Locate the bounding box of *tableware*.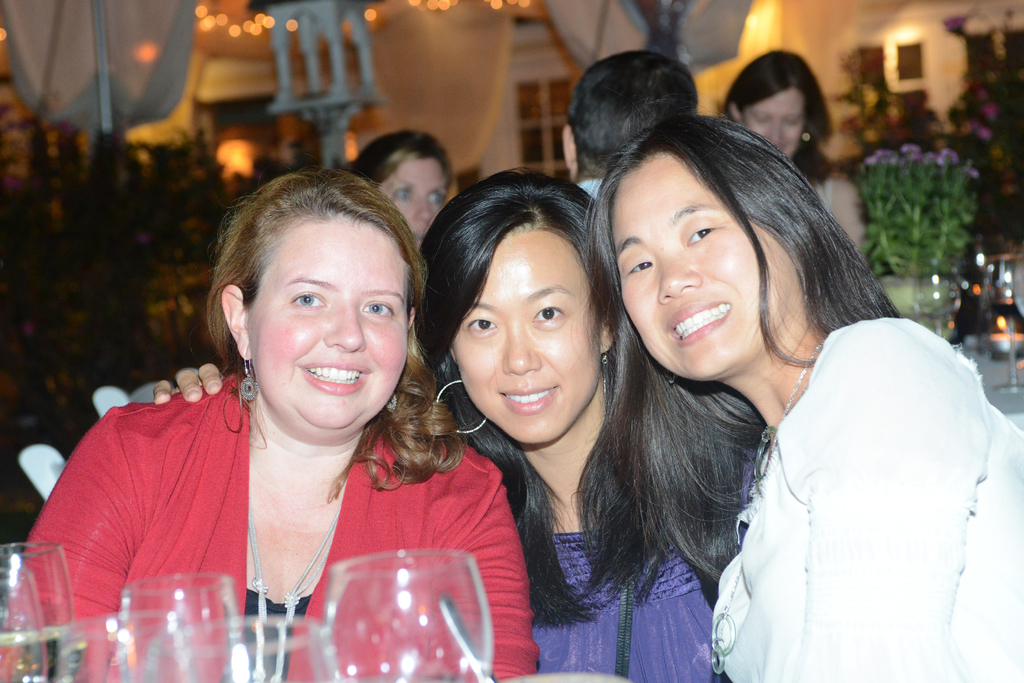
Bounding box: locate(163, 610, 341, 682).
